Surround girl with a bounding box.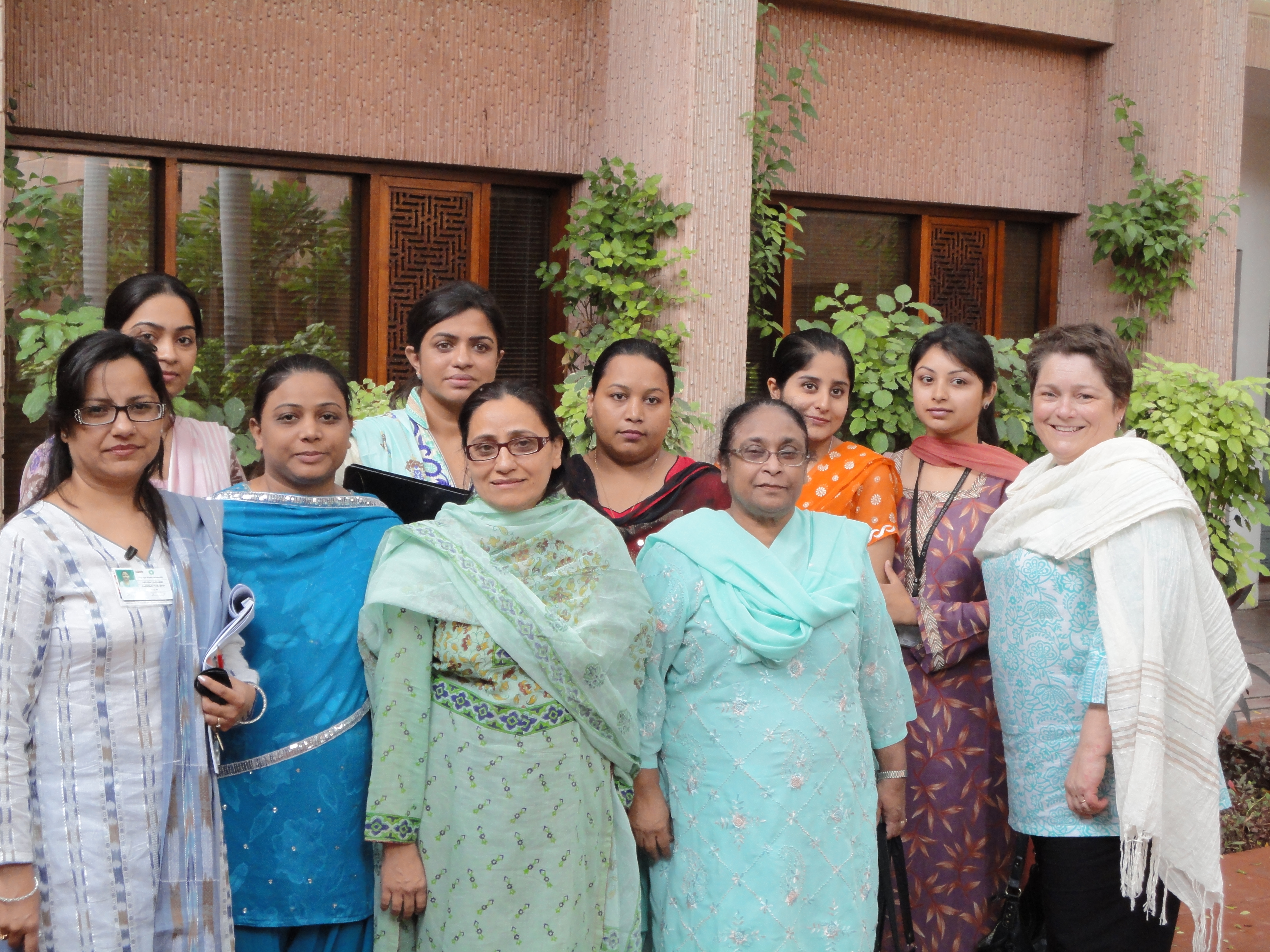
l=101, t=83, r=158, b=150.
